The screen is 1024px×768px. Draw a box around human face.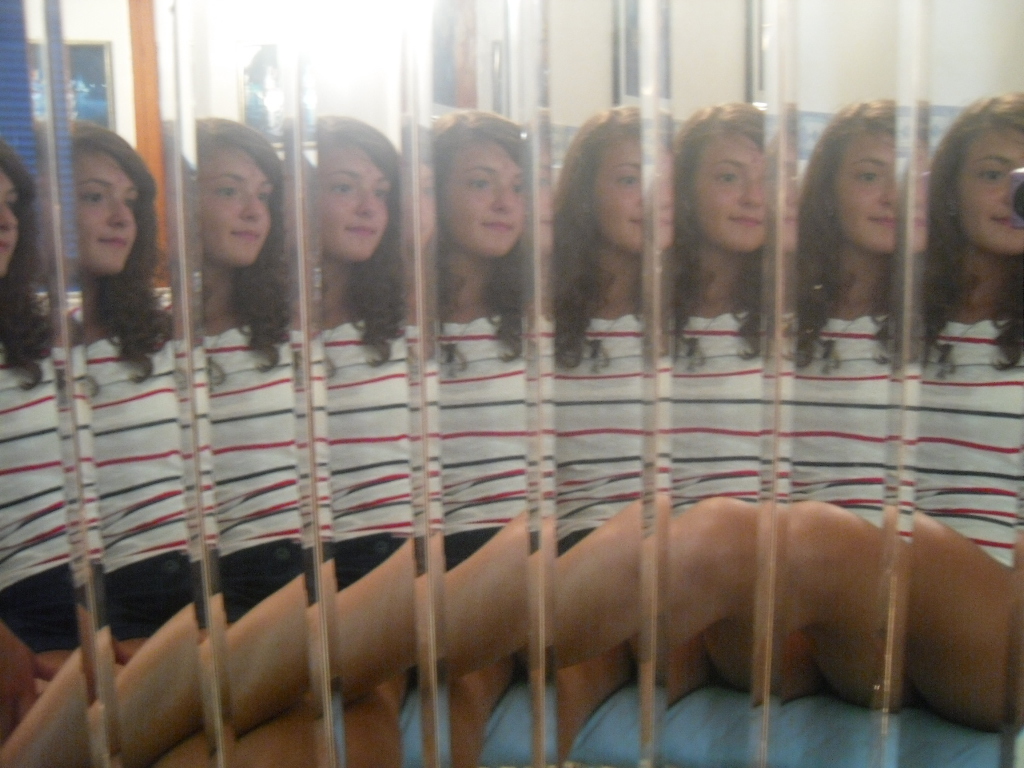
bbox(0, 171, 19, 274).
